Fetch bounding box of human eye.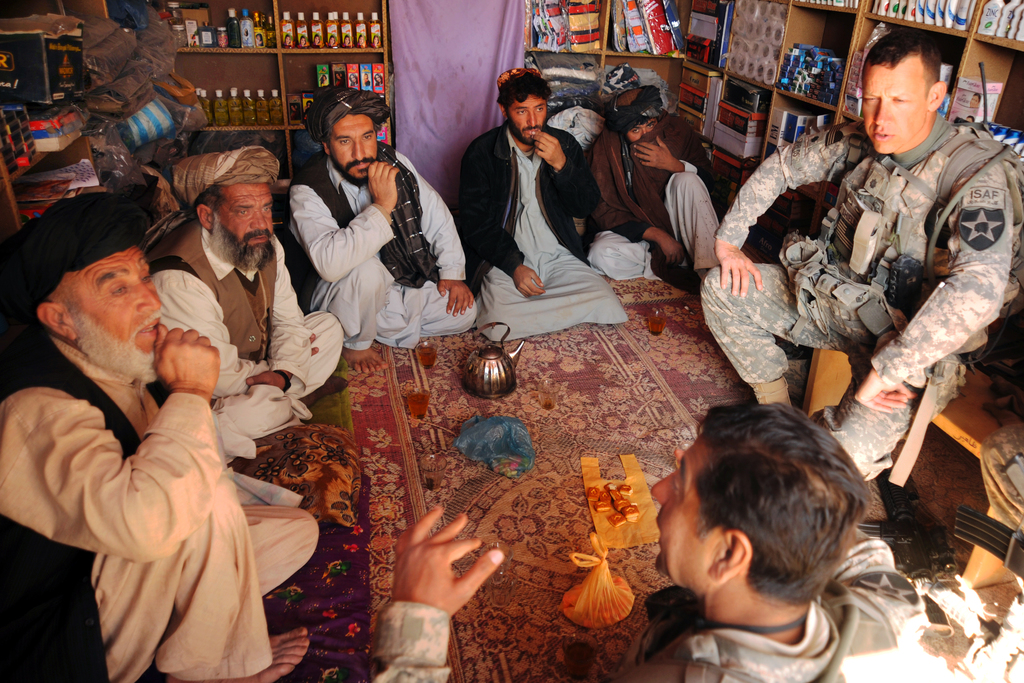
Bbox: (109, 284, 130, 297).
